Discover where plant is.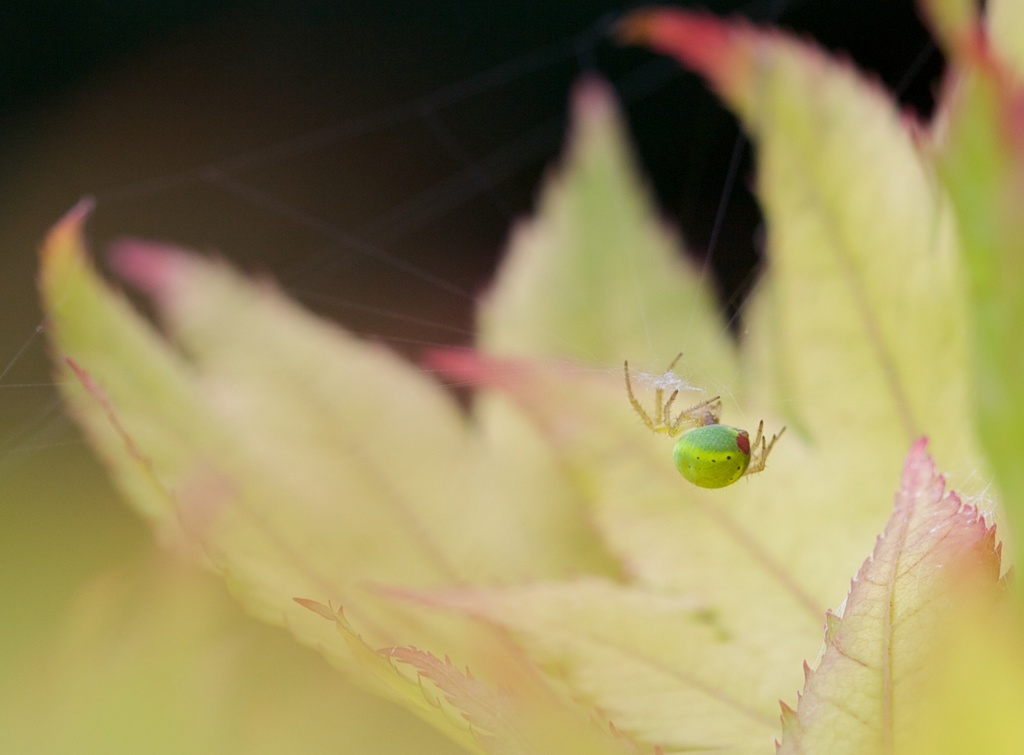
Discovered at [left=37, top=0, right=1023, bottom=754].
